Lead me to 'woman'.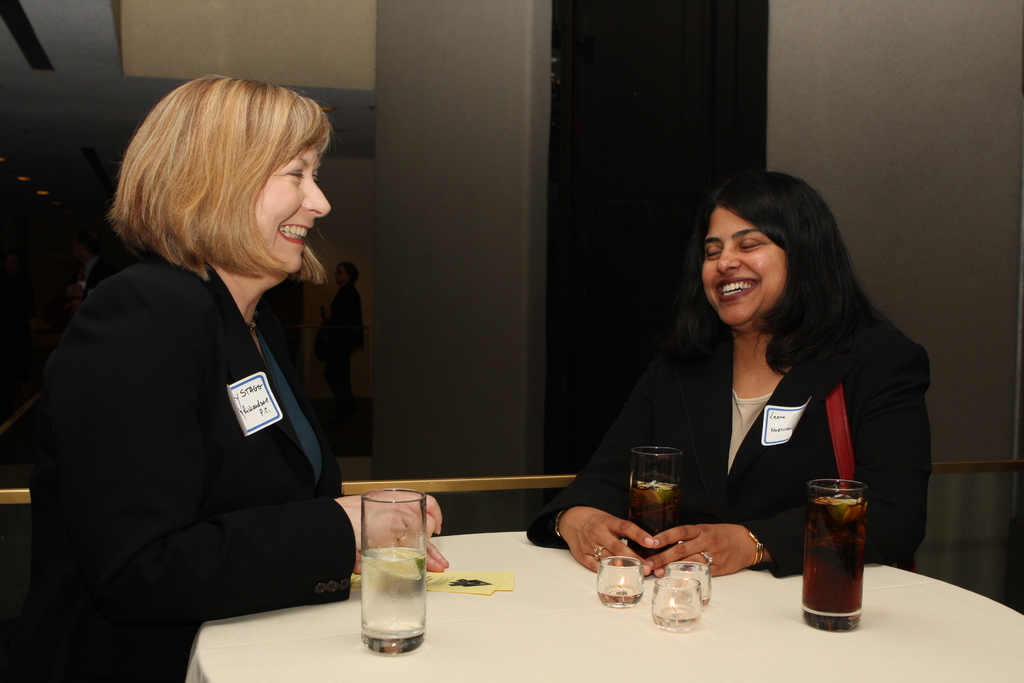
Lead to 522 168 936 614.
